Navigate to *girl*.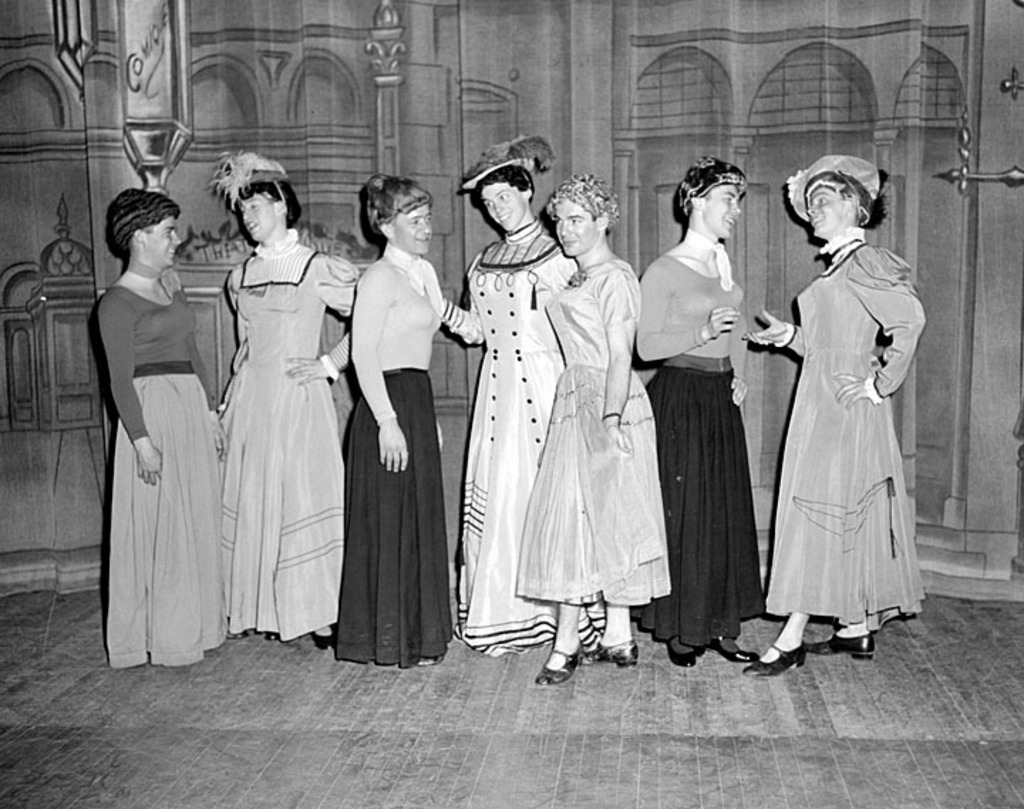
Navigation target: 750:156:930:674.
